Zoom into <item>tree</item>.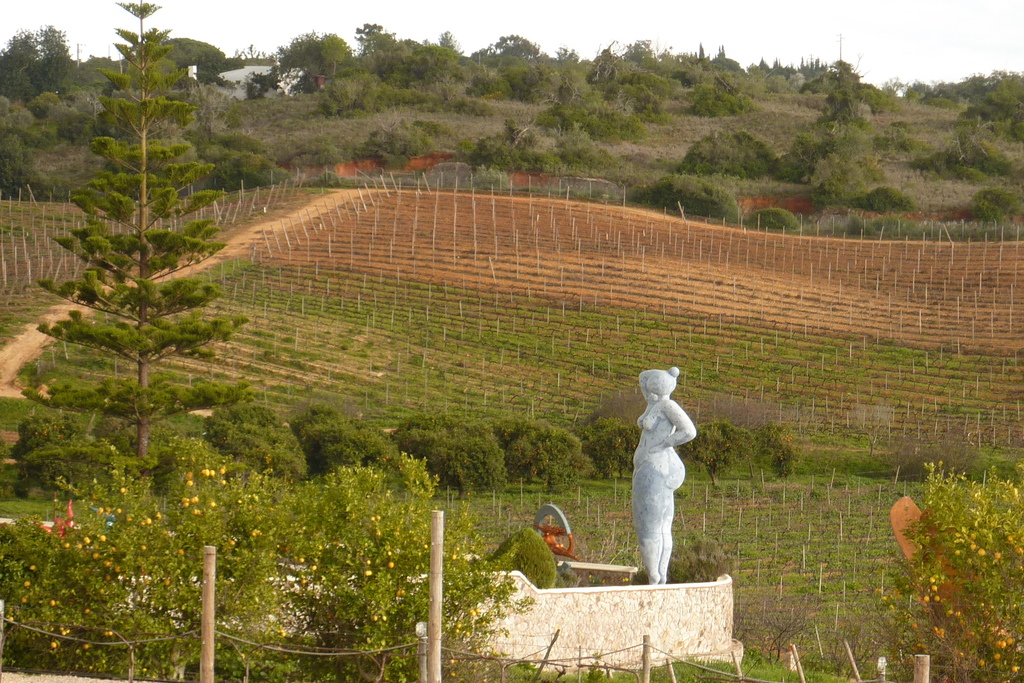
Zoom target: left=745, top=47, right=774, bottom=81.
